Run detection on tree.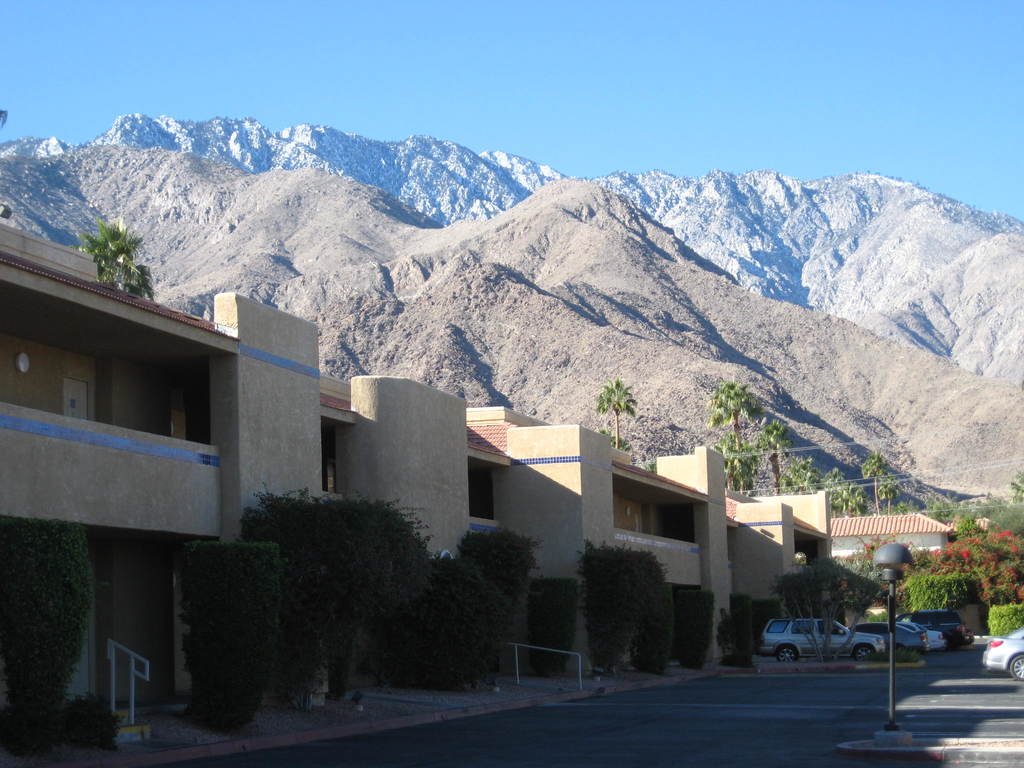
Result: select_region(60, 220, 153, 303).
